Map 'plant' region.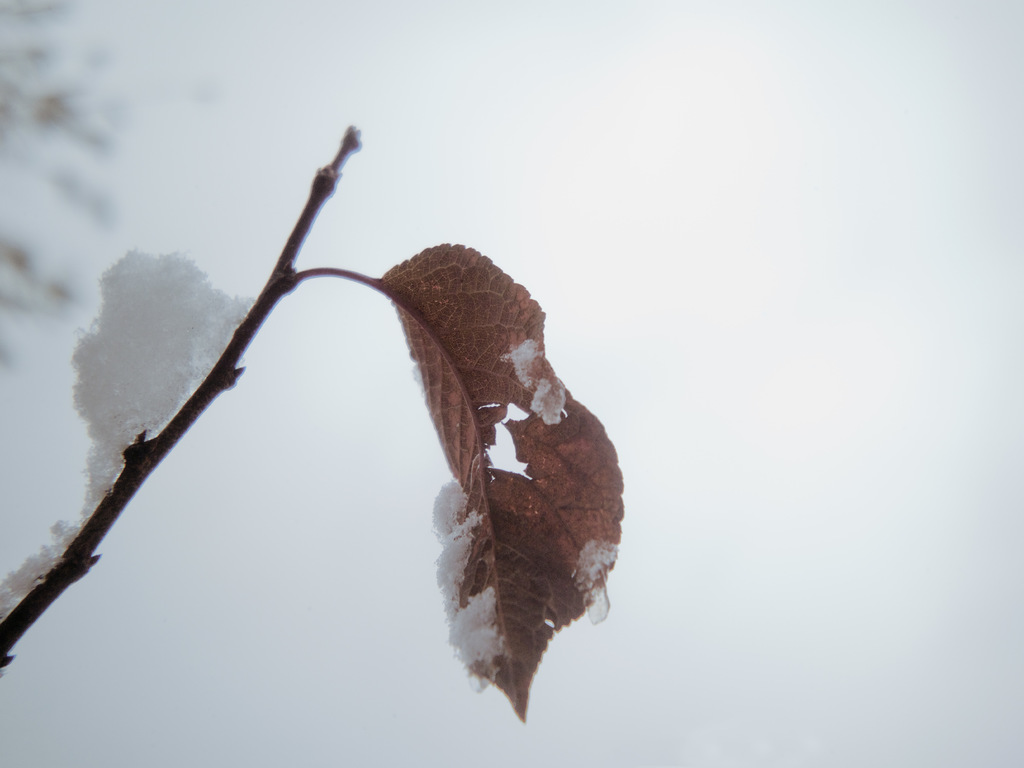
Mapped to [40, 69, 700, 757].
